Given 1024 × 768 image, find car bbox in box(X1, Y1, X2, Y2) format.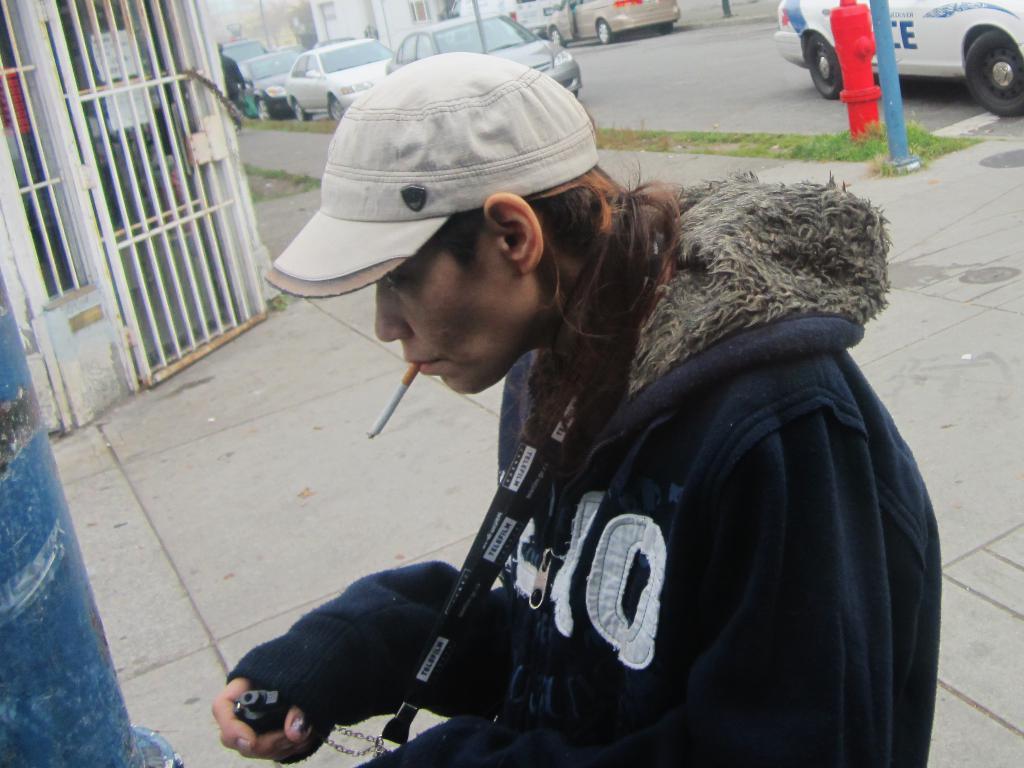
box(241, 51, 300, 115).
